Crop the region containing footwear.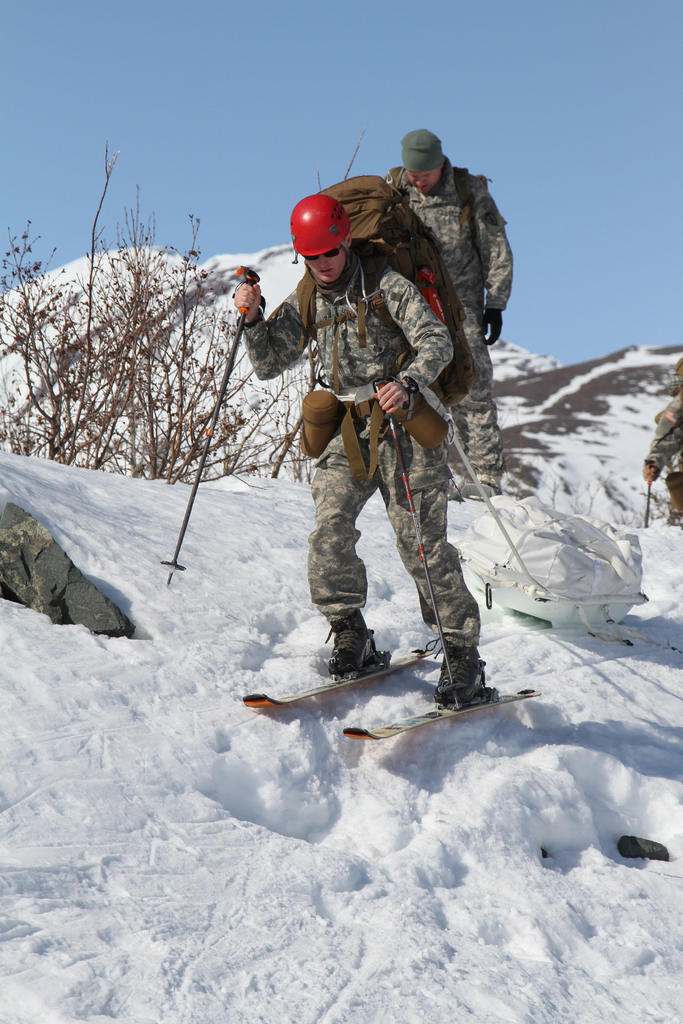
Crop region: 327/624/379/680.
